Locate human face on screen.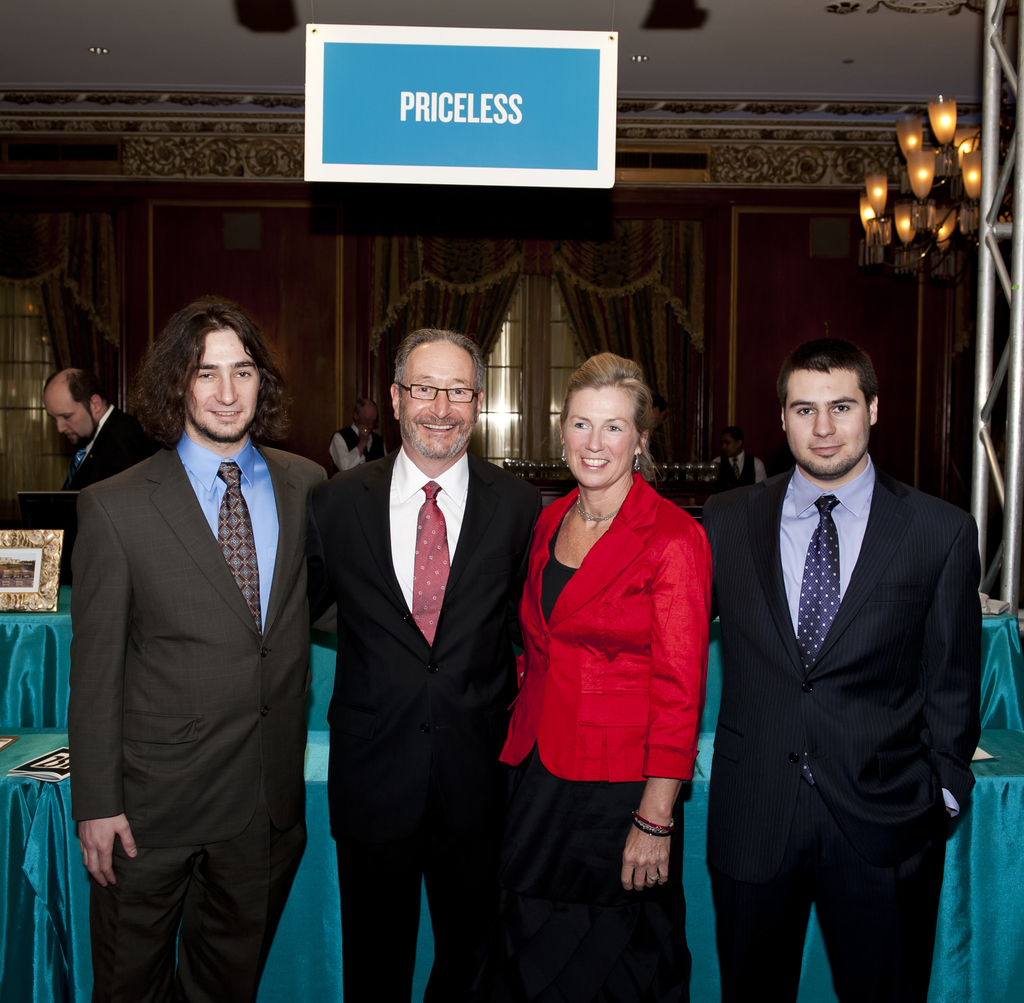
On screen at bbox=[41, 387, 93, 445].
